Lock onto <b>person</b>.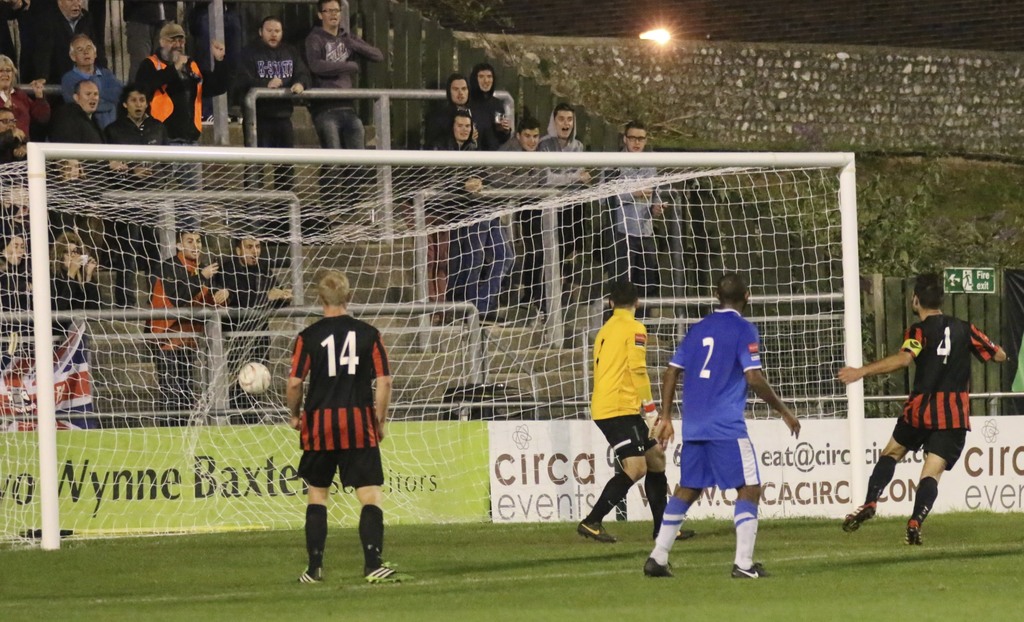
Locked: (x1=536, y1=104, x2=599, y2=308).
